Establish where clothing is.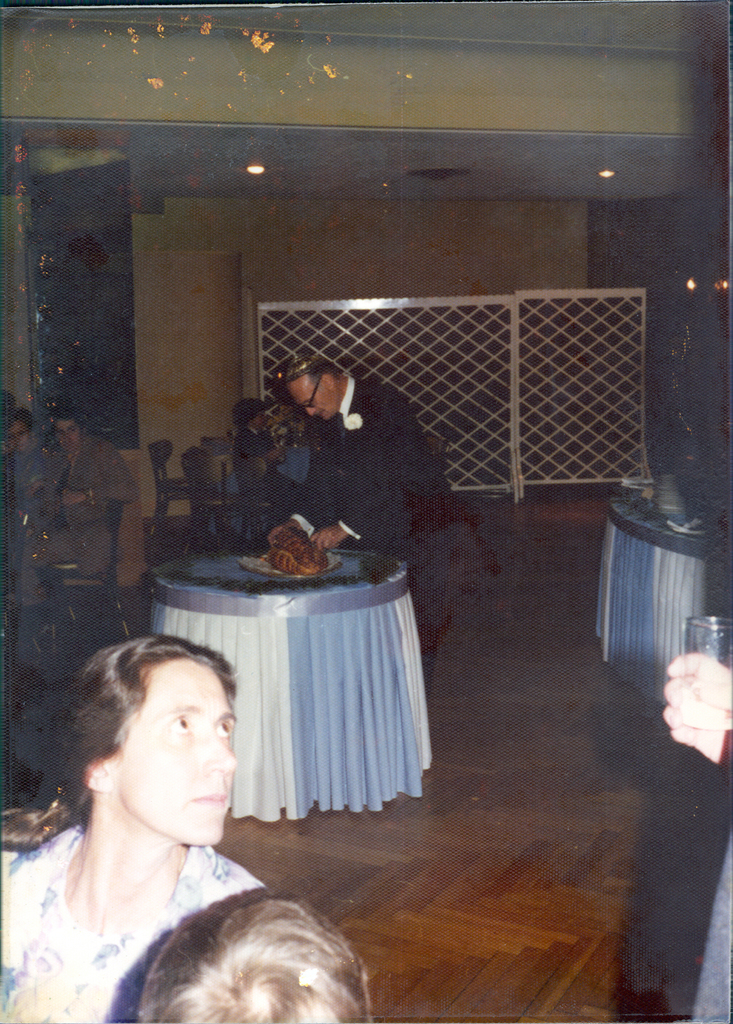
Established at x1=234 y1=425 x2=284 y2=492.
